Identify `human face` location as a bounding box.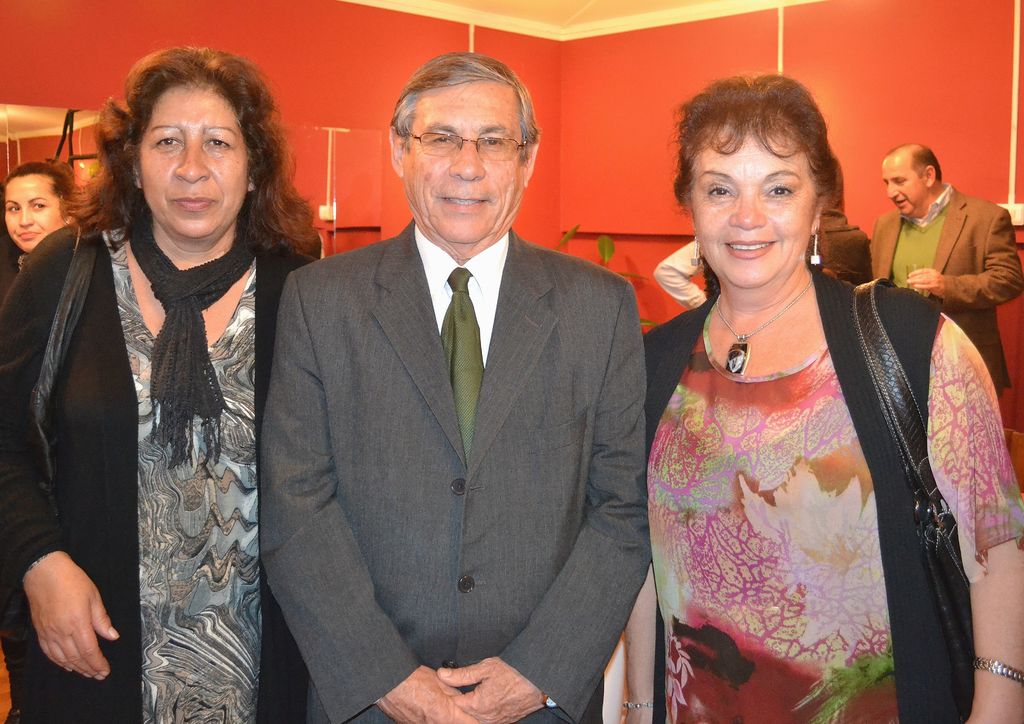
<region>882, 157, 931, 224</region>.
